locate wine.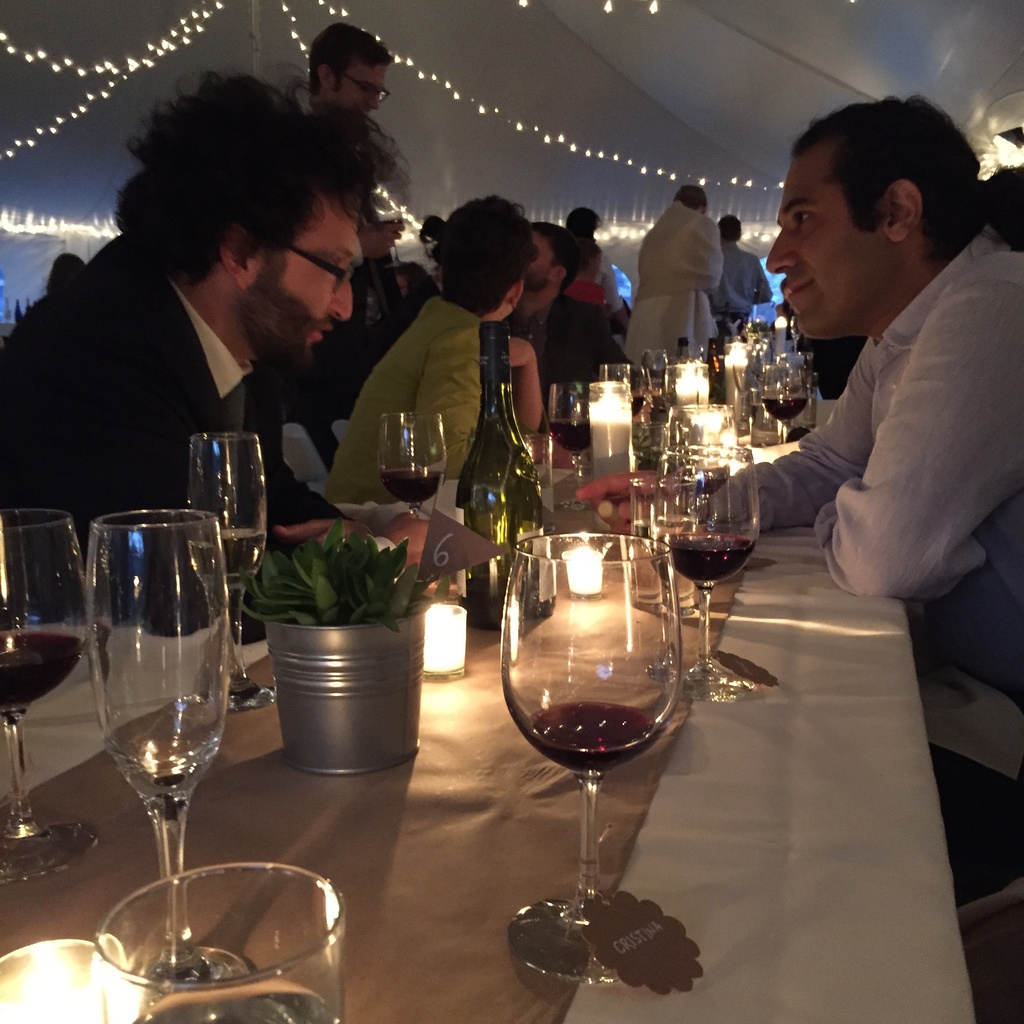
Bounding box: [381,468,447,504].
